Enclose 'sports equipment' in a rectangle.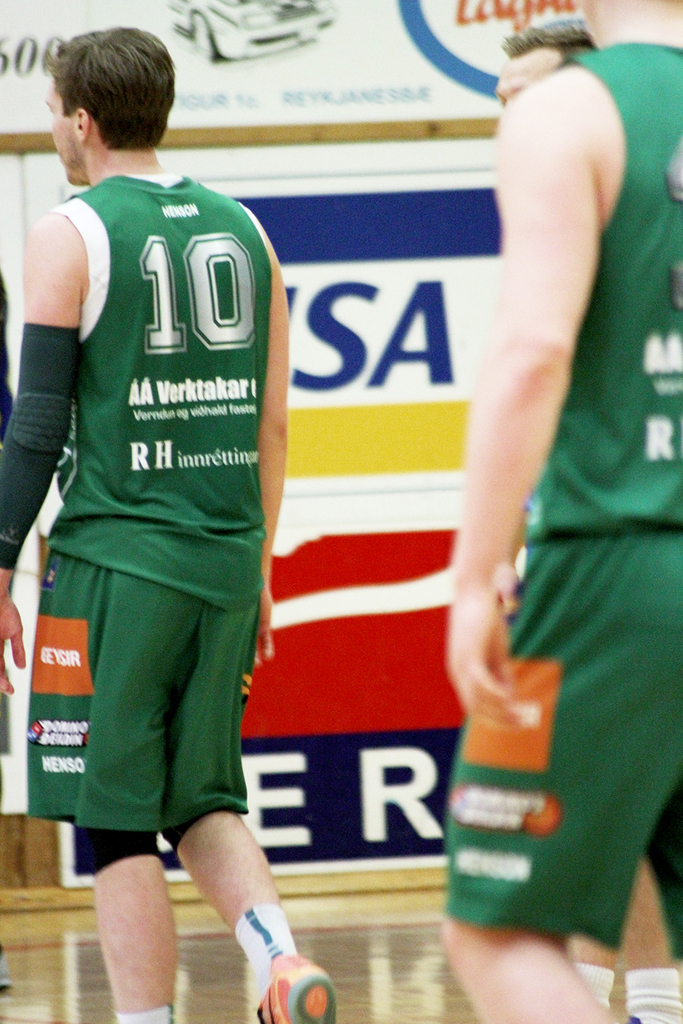
(252,952,339,1023).
